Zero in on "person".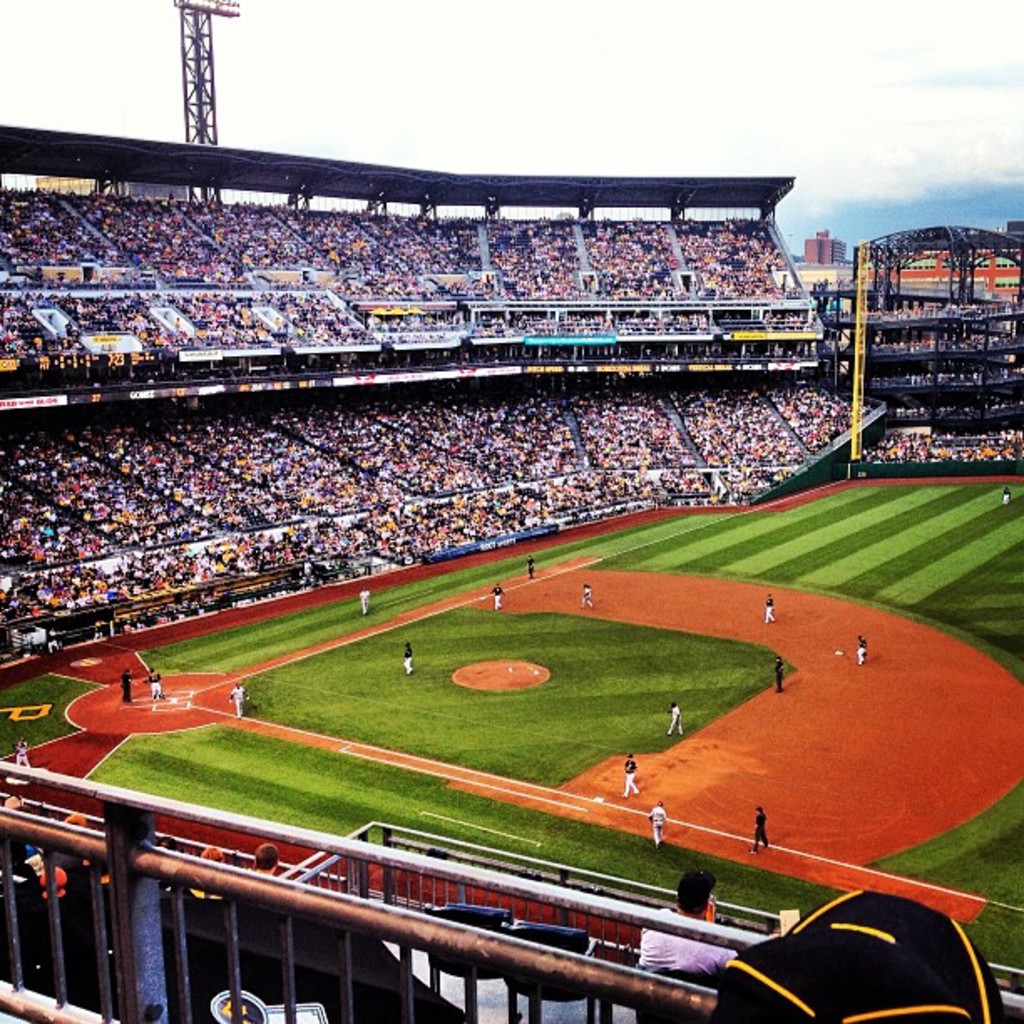
Zeroed in: <box>855,636,863,664</box>.
